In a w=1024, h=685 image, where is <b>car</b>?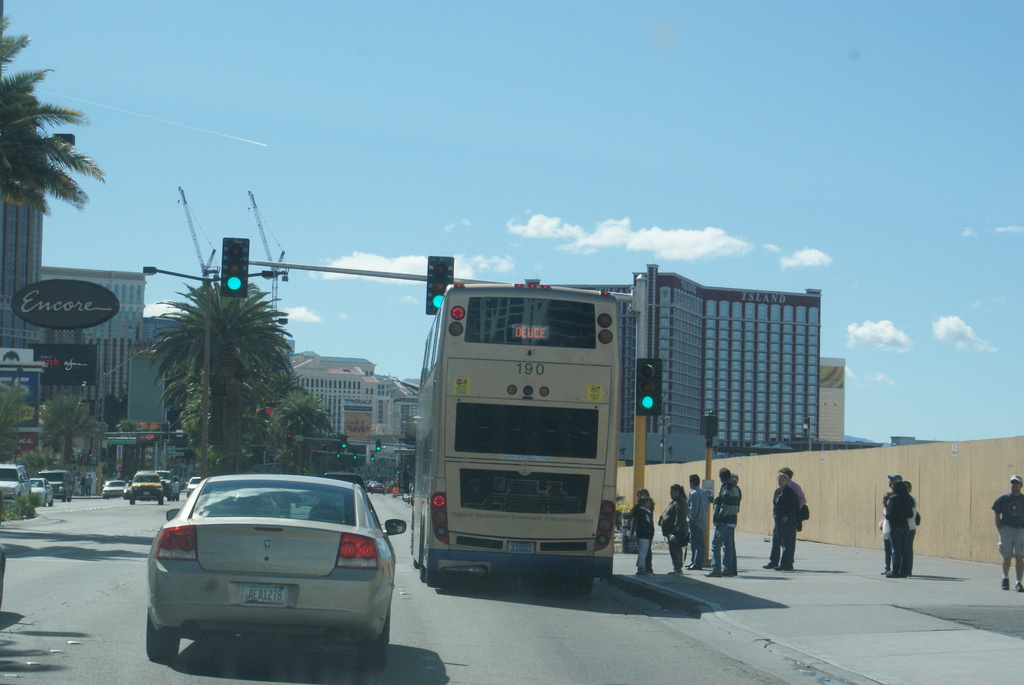
locate(149, 475, 408, 673).
